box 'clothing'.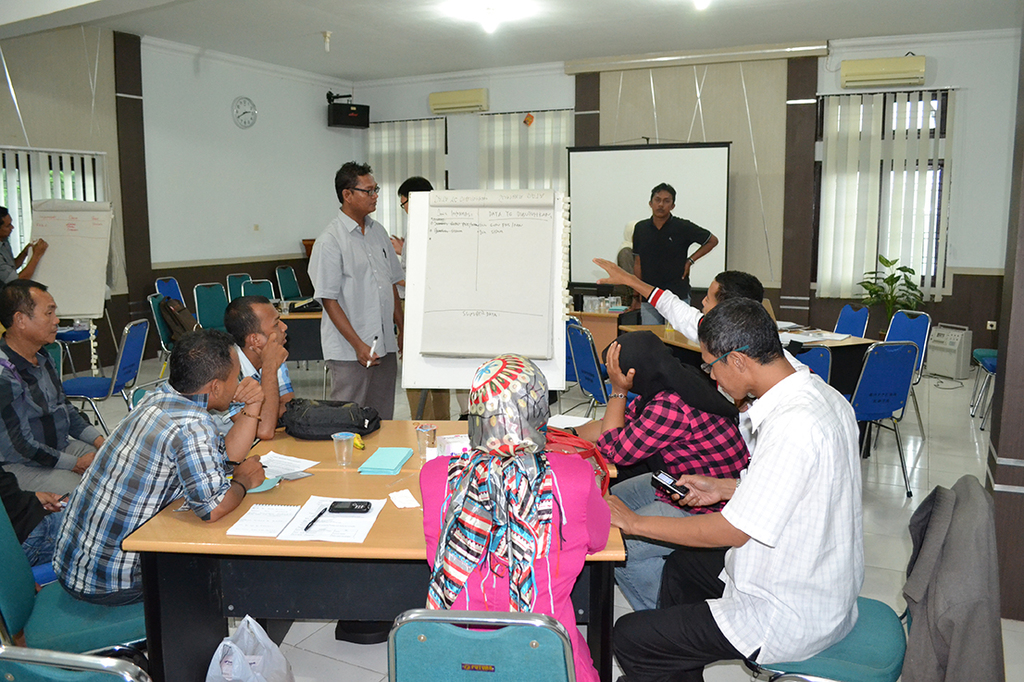
{"left": 709, "top": 336, "right": 879, "bottom": 669}.
